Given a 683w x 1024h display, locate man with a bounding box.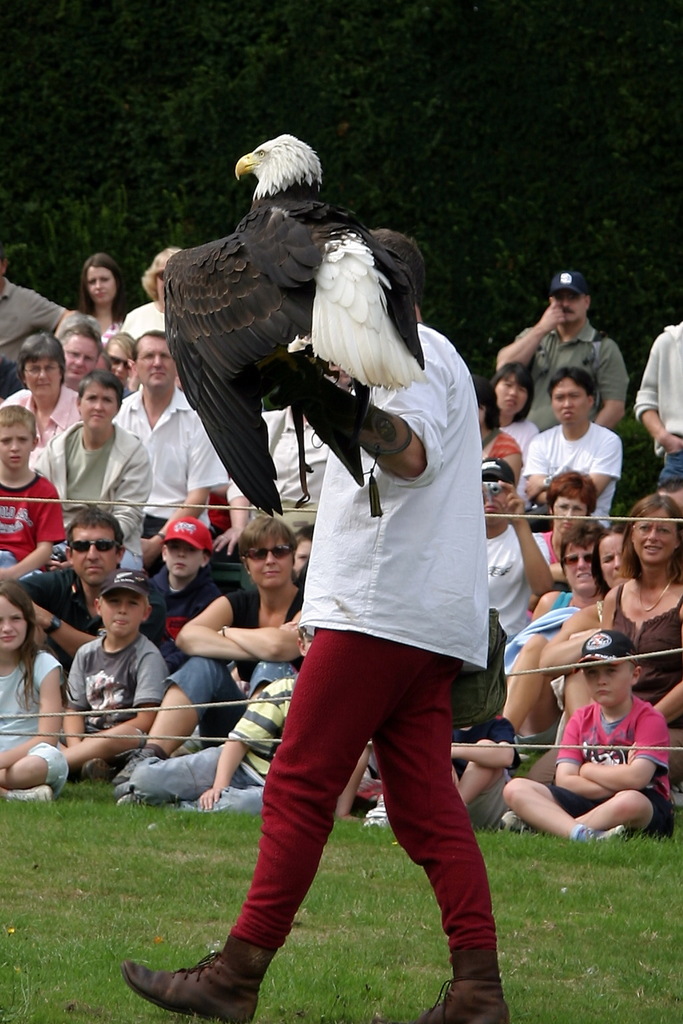
Located: bbox(518, 371, 626, 532).
